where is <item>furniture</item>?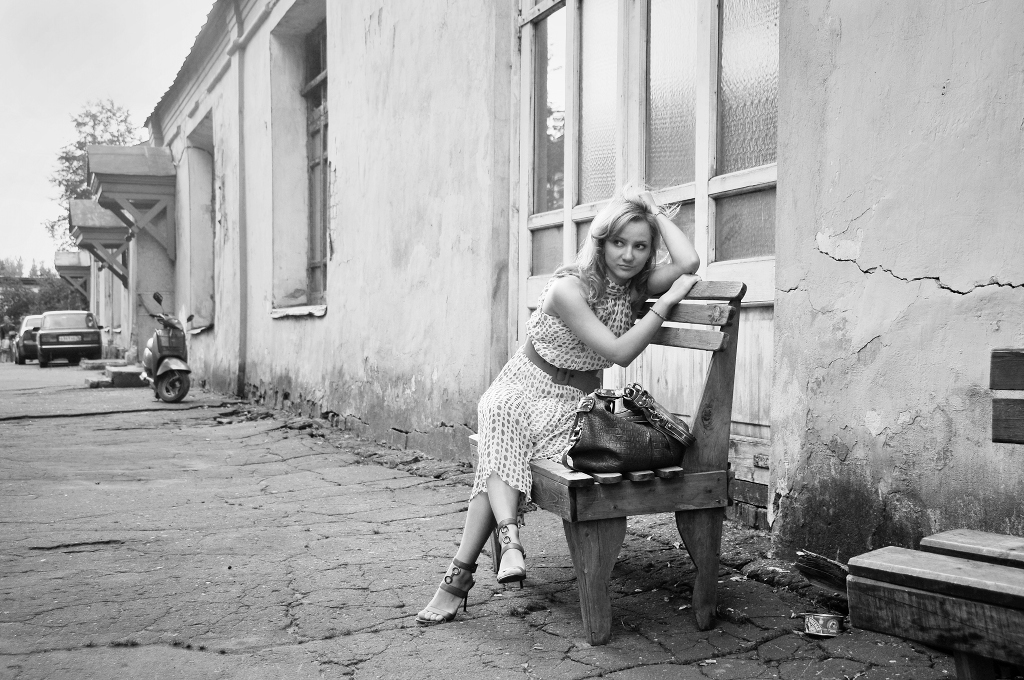
detection(469, 276, 750, 643).
